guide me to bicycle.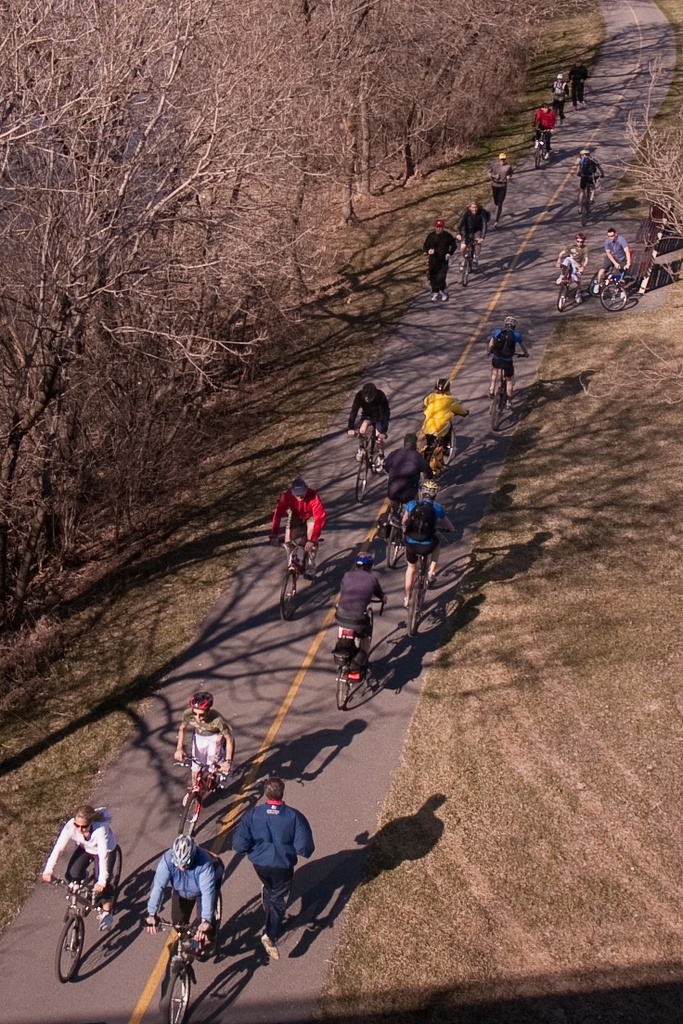
Guidance: x1=334, y1=598, x2=384, y2=713.
